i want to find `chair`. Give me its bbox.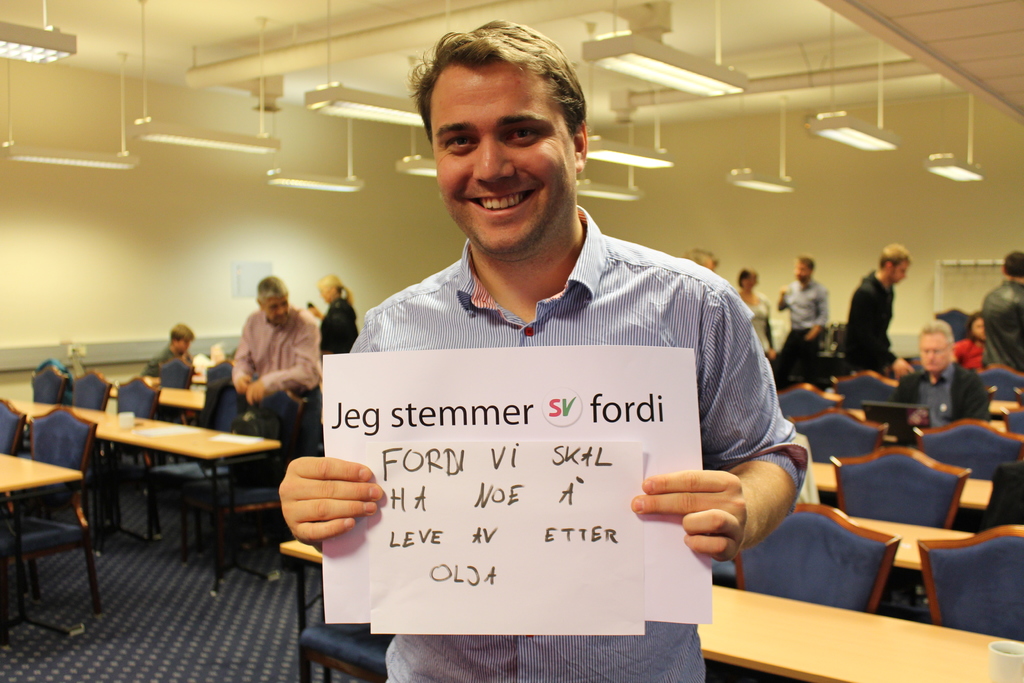
[x1=65, y1=369, x2=108, y2=413].
